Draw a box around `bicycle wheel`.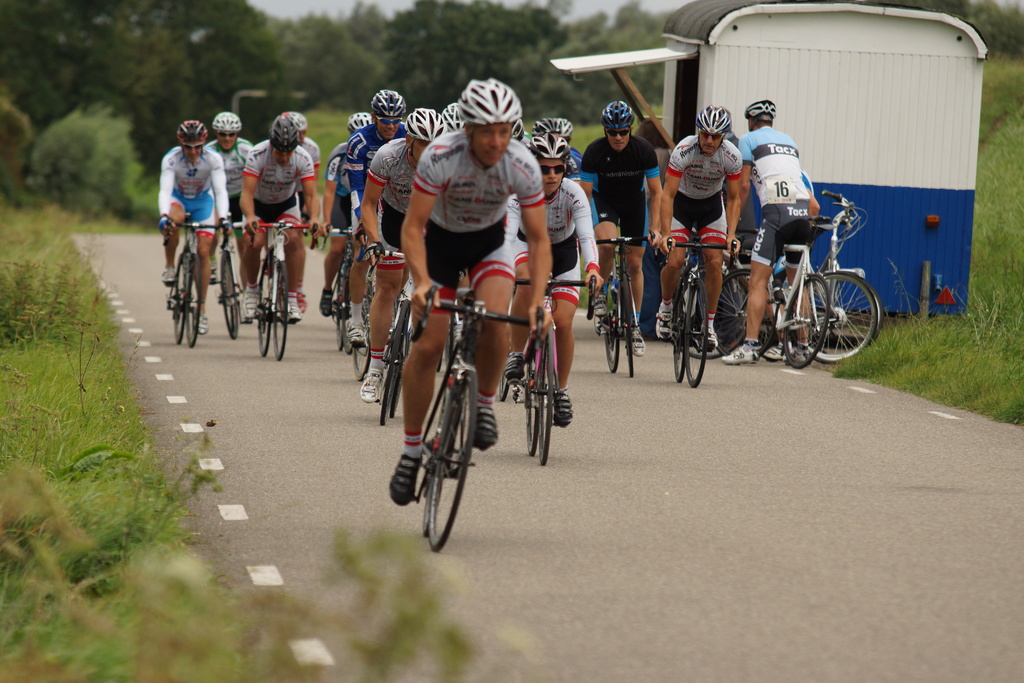
bbox(429, 366, 480, 551).
